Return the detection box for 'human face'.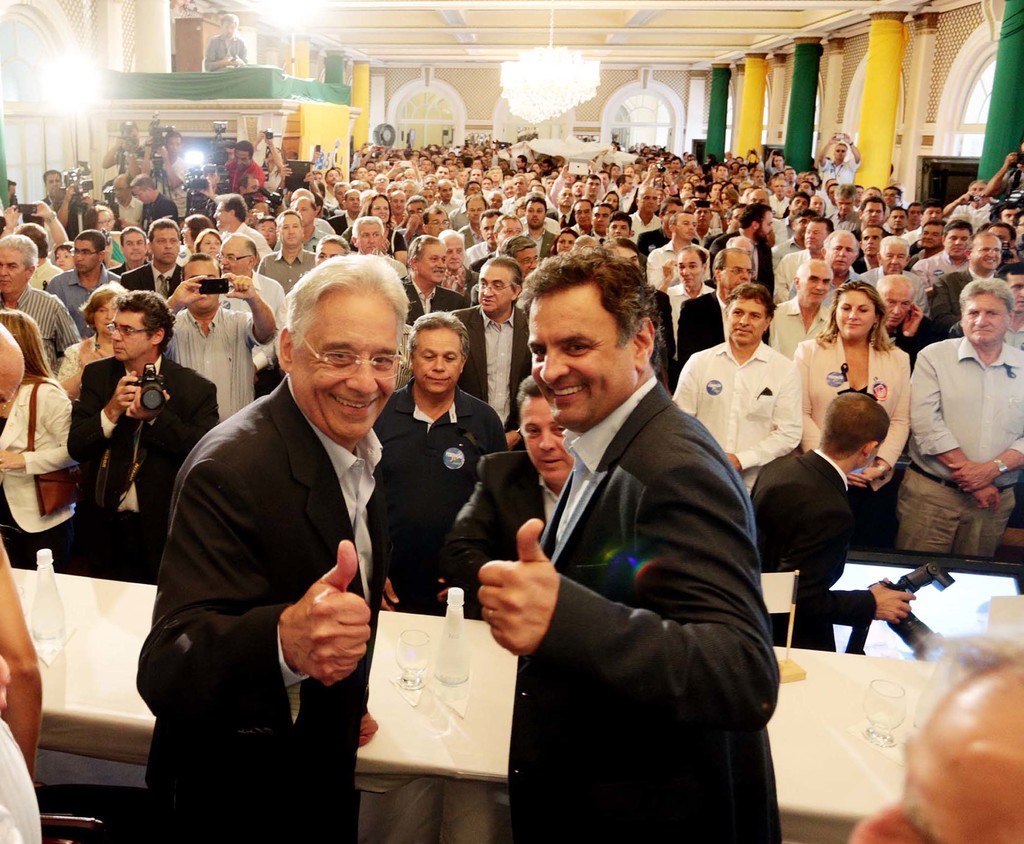
<region>1015, 213, 1023, 235</region>.
